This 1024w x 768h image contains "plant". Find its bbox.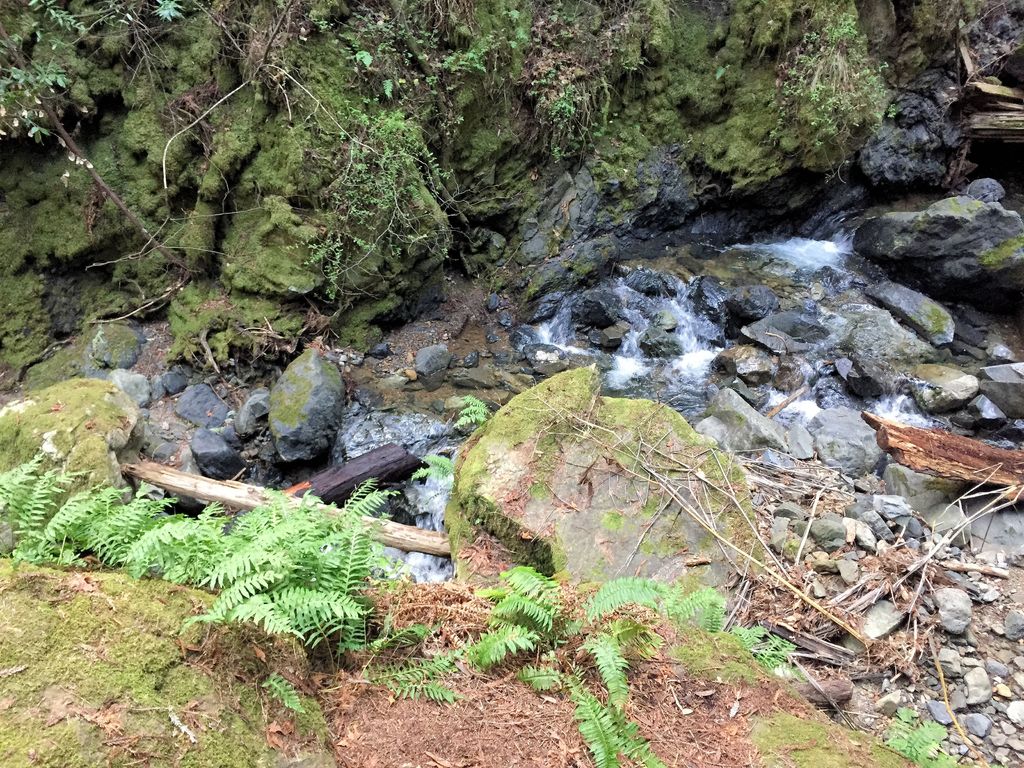
BBox(350, 679, 465, 710).
